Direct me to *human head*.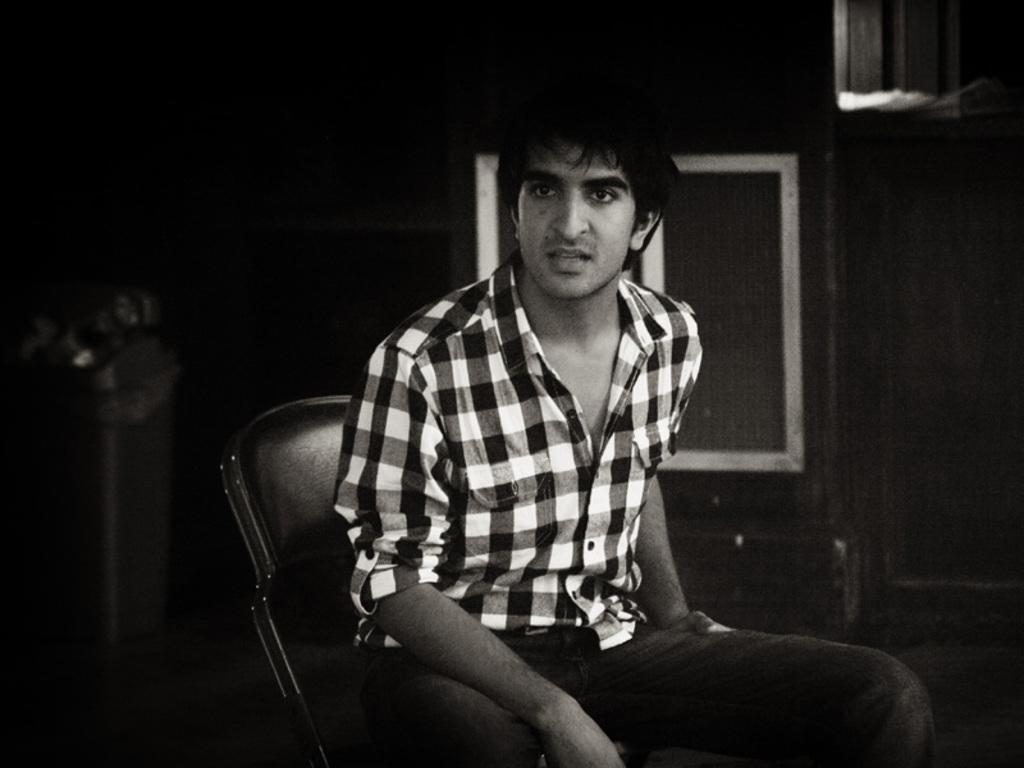
Direction: x1=481, y1=105, x2=676, y2=297.
